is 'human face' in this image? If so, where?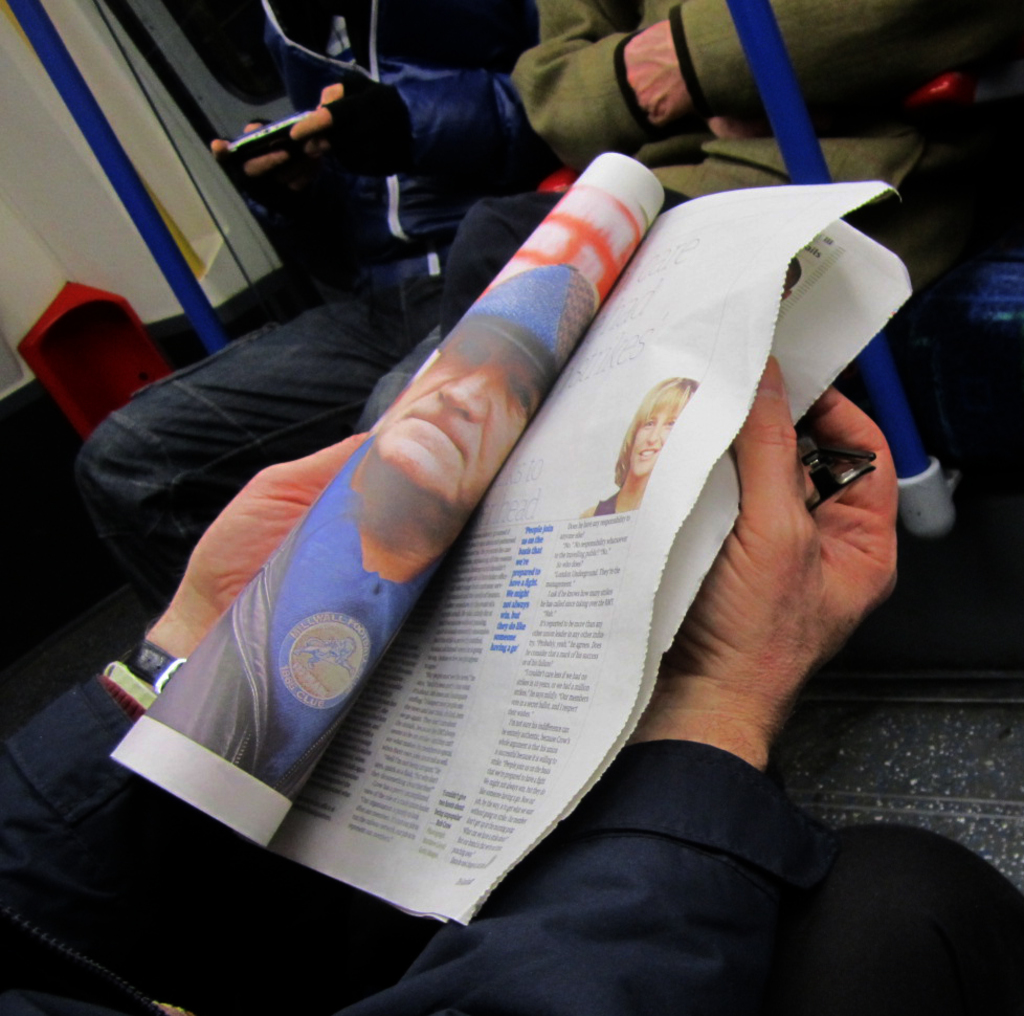
Yes, at l=379, t=329, r=541, b=517.
